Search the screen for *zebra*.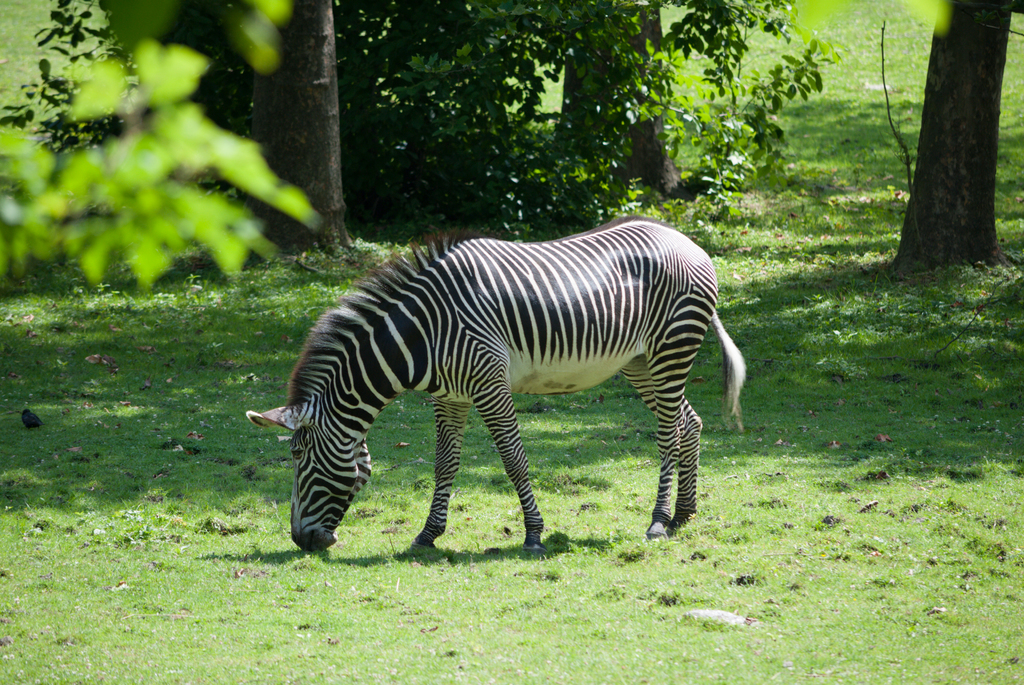
Found at select_region(248, 216, 754, 563).
